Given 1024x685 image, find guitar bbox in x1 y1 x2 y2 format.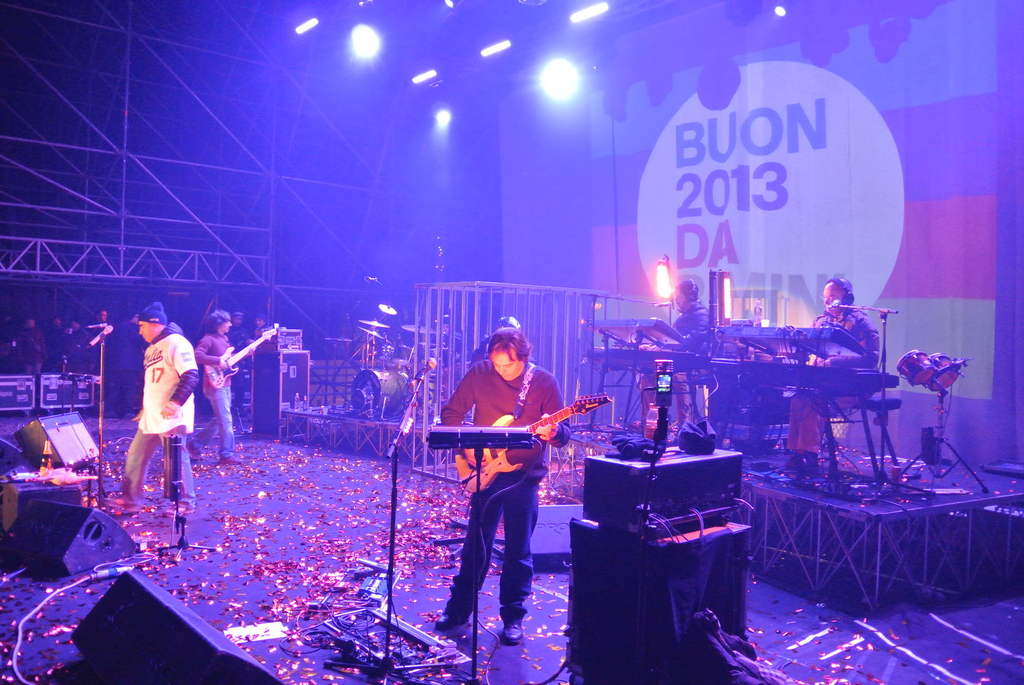
202 321 280 389.
